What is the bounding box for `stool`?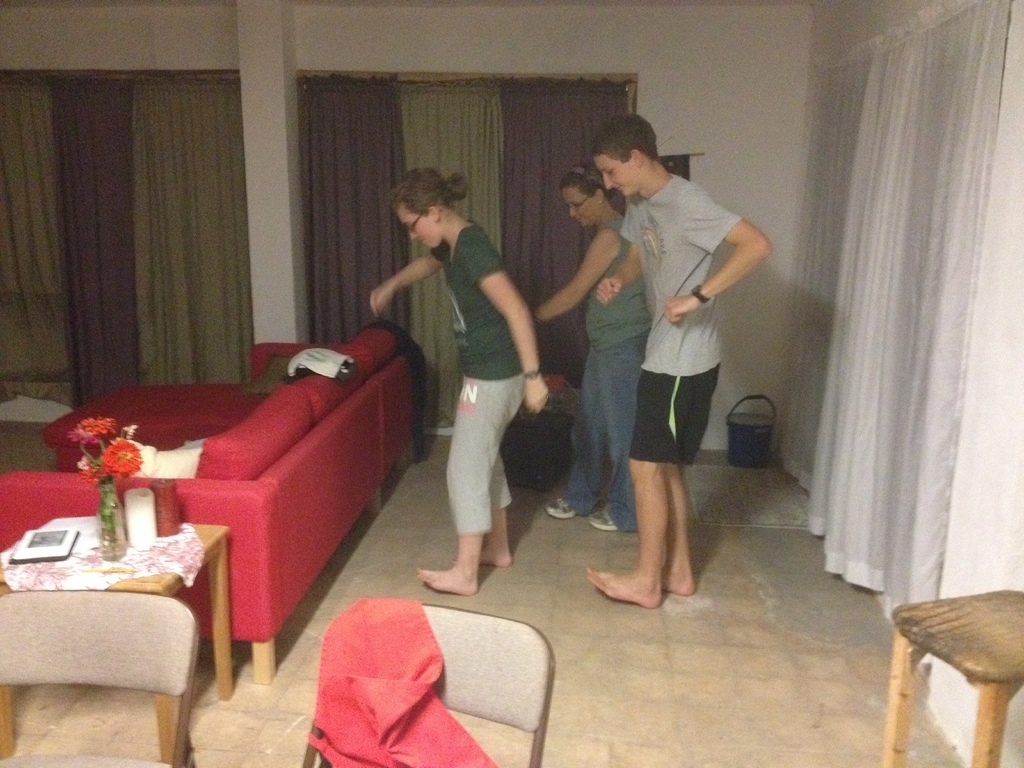
[887, 590, 1023, 767].
